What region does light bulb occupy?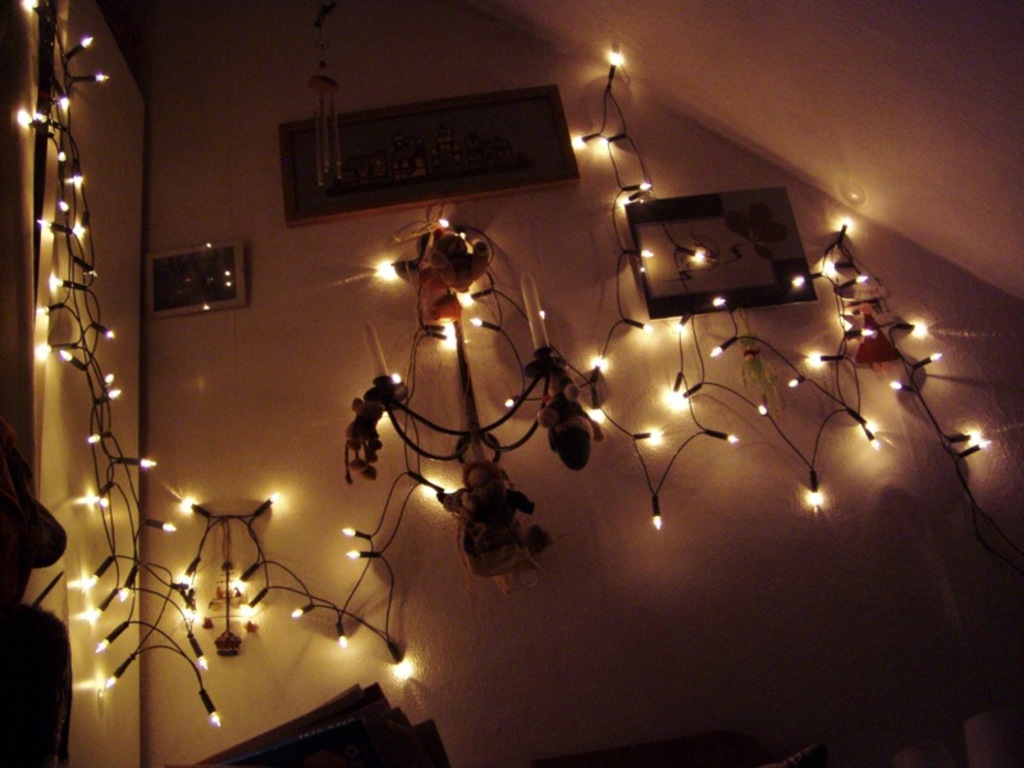
[143, 520, 175, 527].
